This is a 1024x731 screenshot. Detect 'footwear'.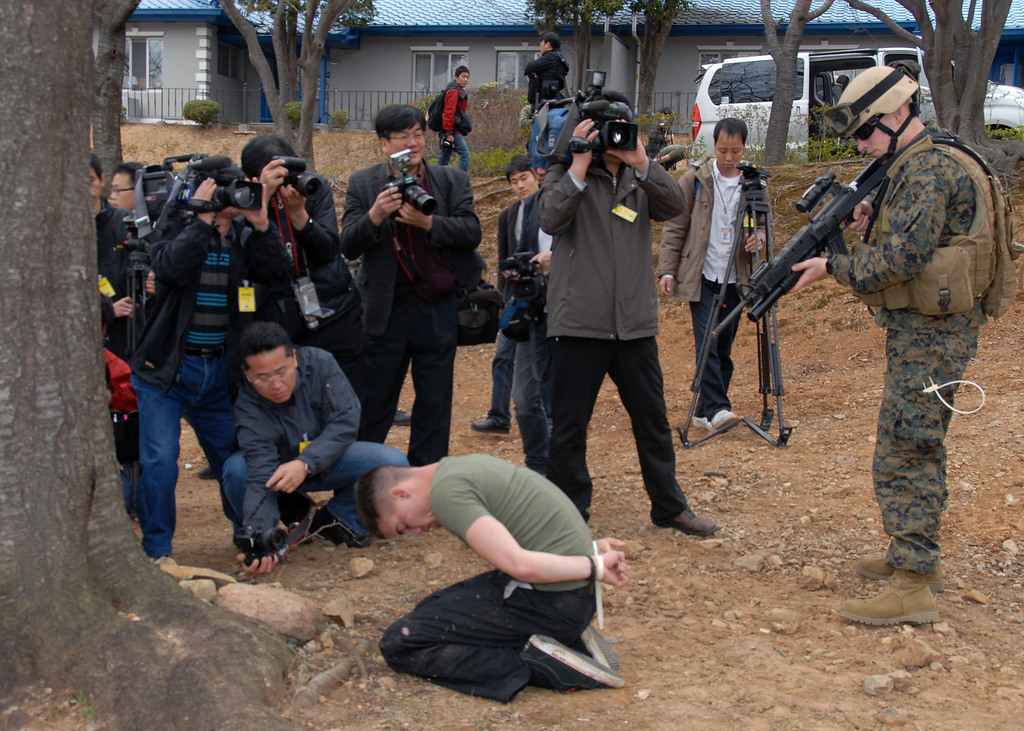
717:401:744:435.
